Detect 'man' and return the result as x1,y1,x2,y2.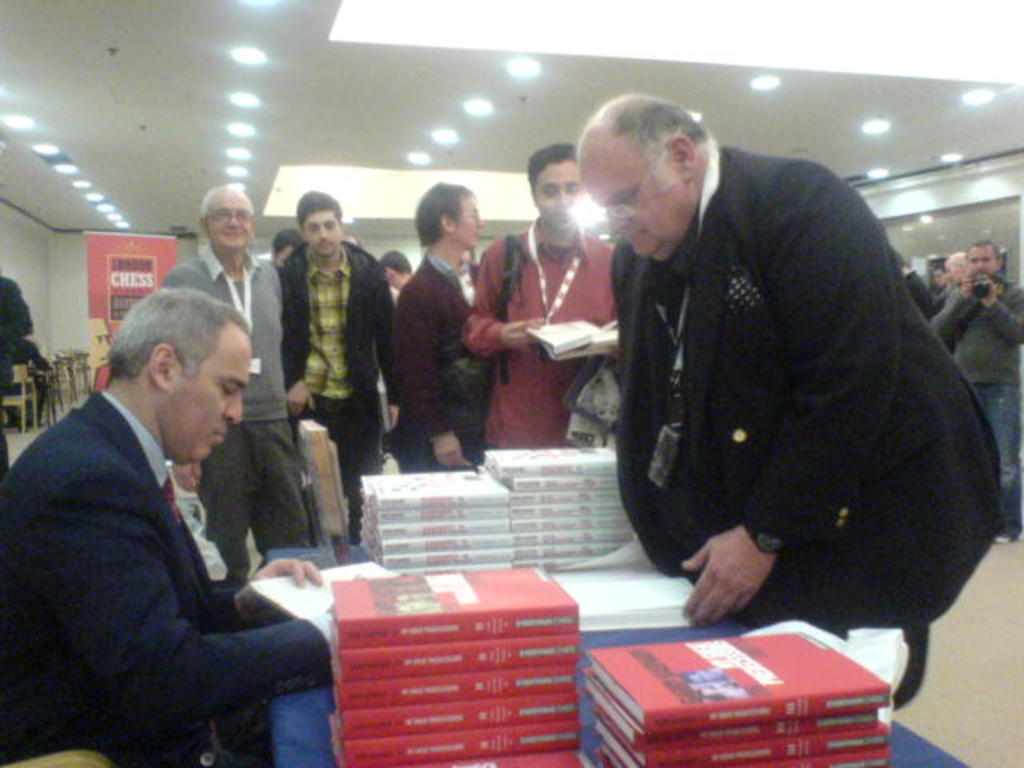
574,88,1002,715.
